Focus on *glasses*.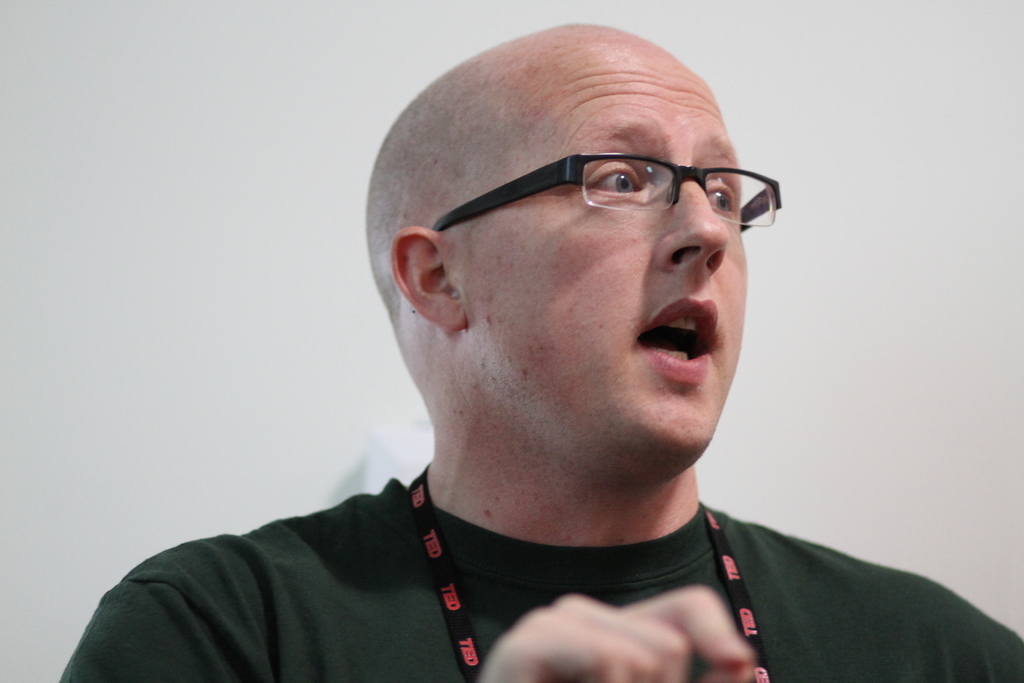
Focused at 436:133:791:227.
